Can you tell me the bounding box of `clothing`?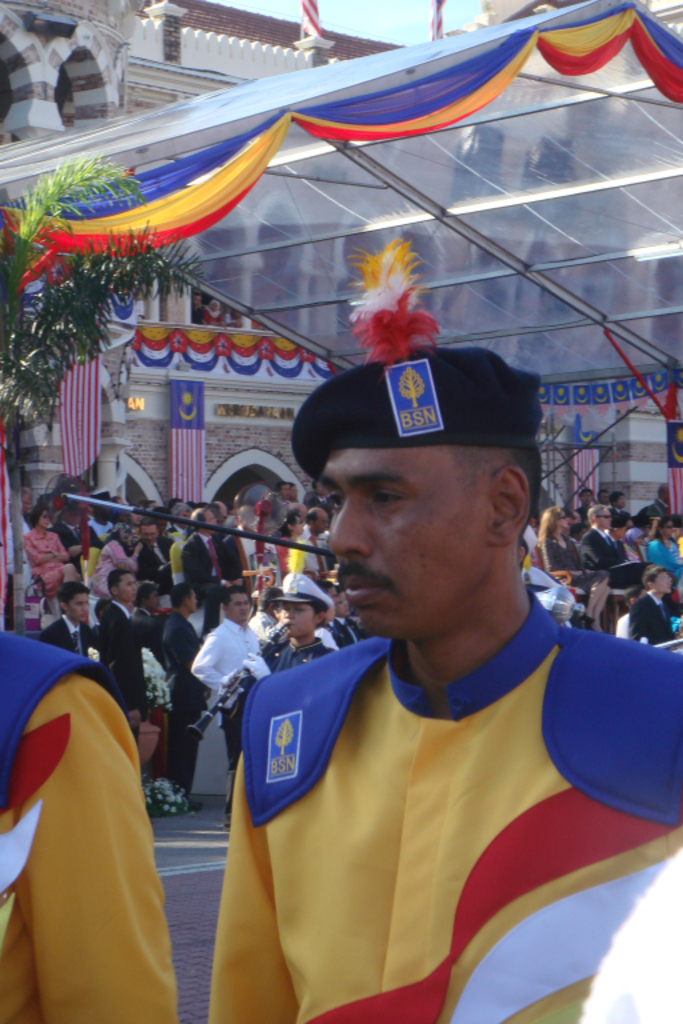
l=151, t=601, r=219, b=801.
